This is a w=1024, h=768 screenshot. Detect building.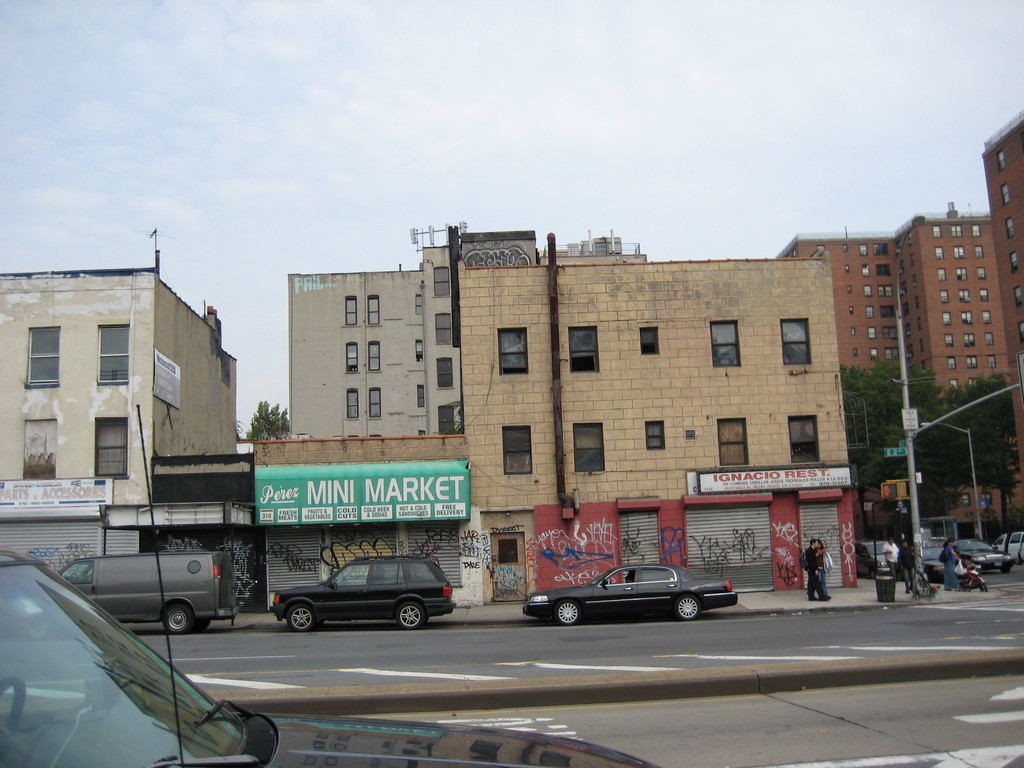
detection(773, 112, 1023, 535).
